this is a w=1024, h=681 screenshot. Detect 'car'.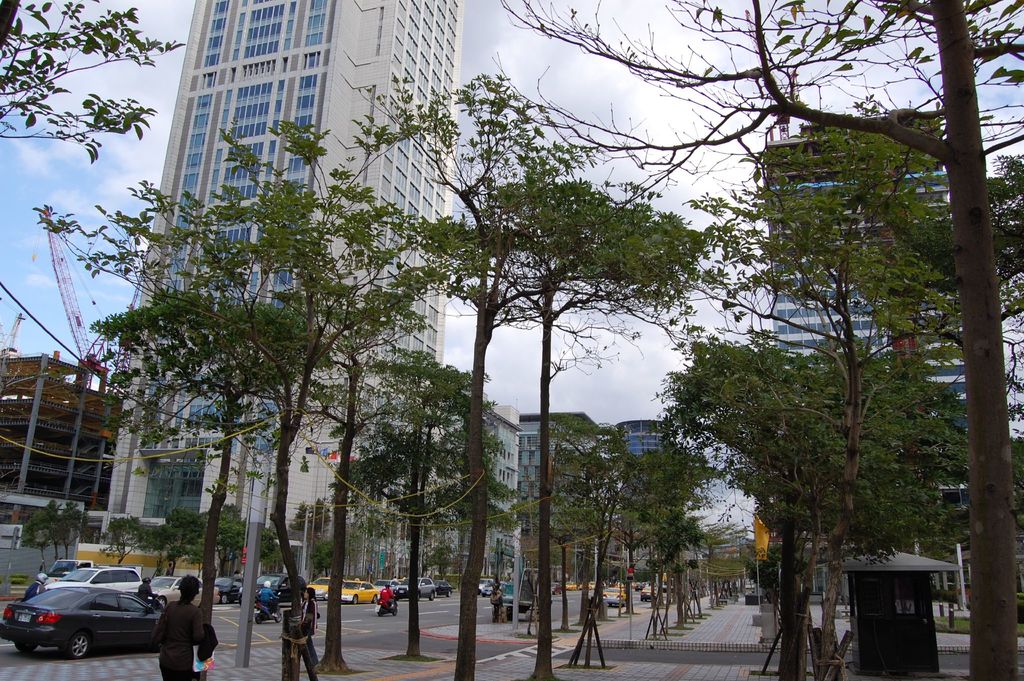
detection(1, 587, 163, 659).
